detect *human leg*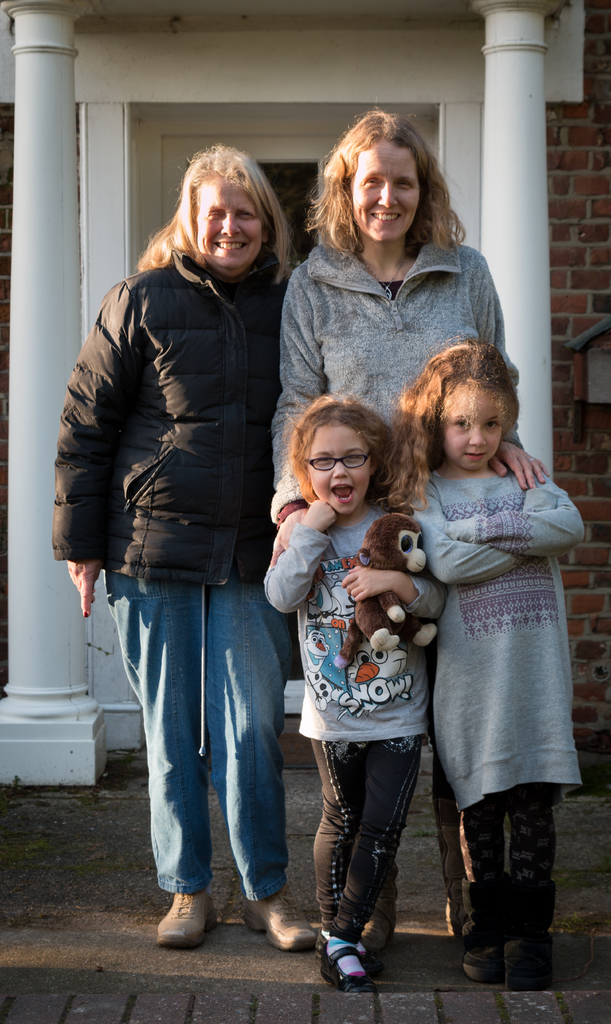
crop(455, 659, 510, 987)
